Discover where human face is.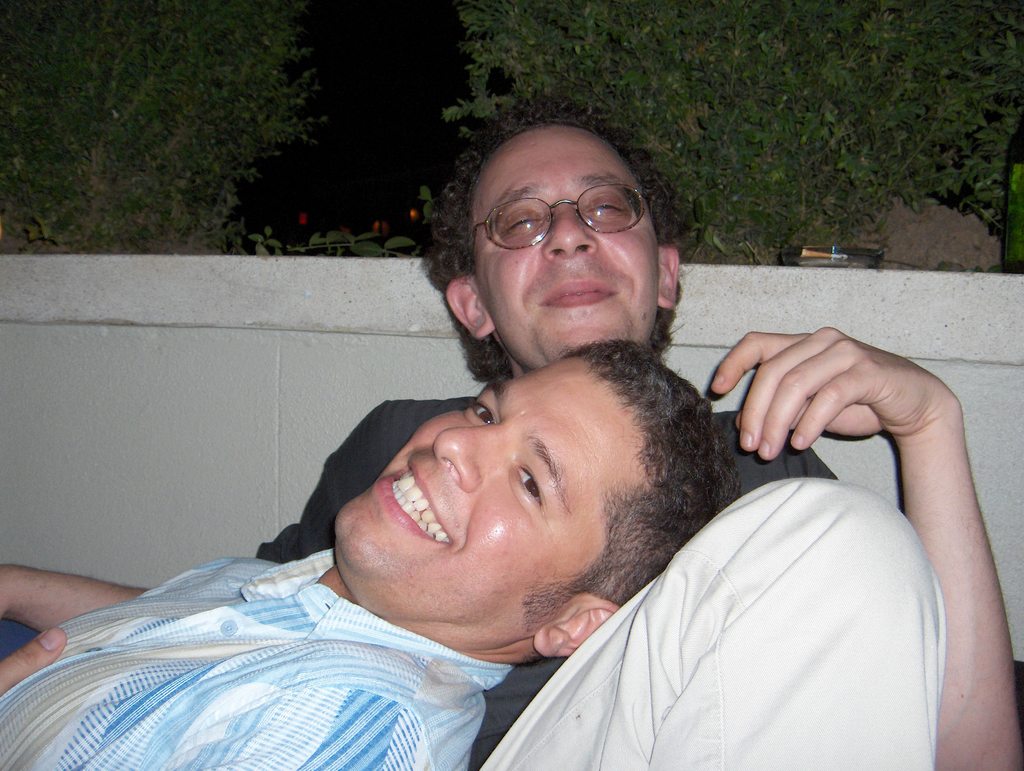
Discovered at box(474, 129, 659, 359).
